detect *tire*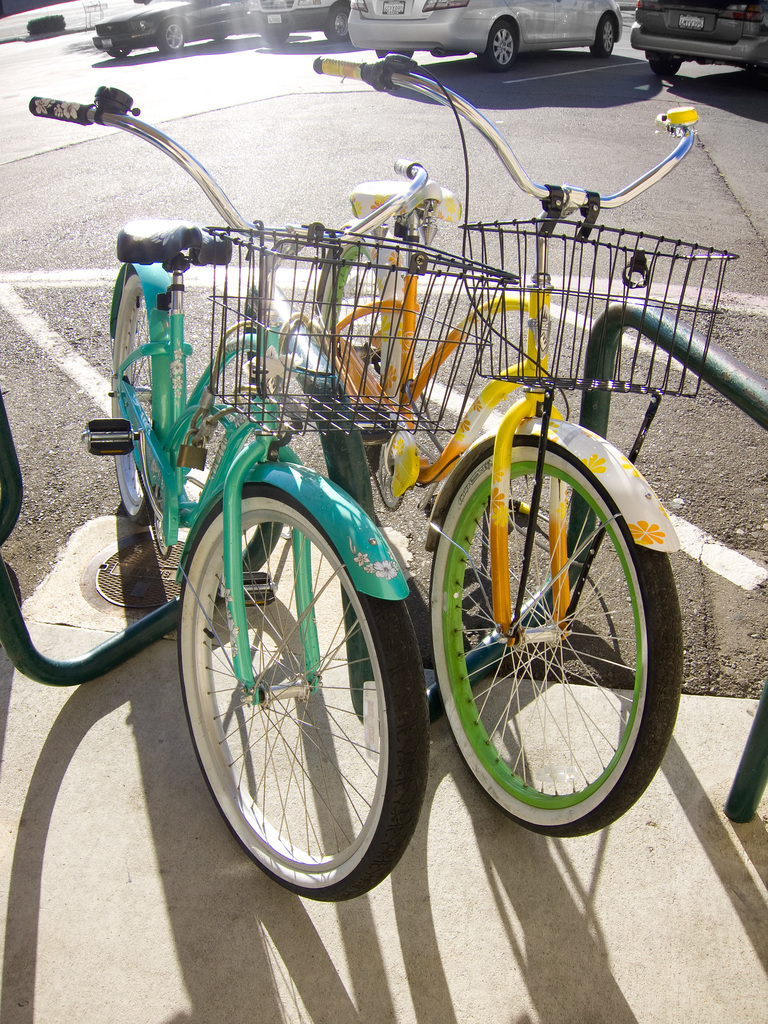
detection(376, 51, 412, 63)
